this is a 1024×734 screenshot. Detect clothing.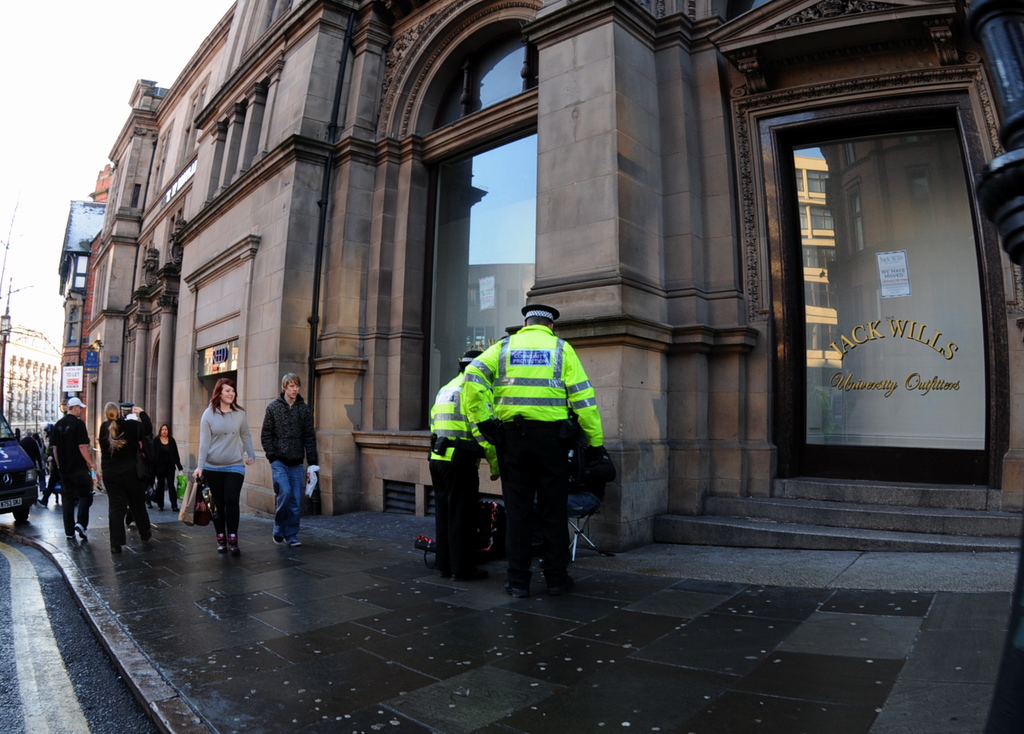
(left=193, top=403, right=258, bottom=548).
